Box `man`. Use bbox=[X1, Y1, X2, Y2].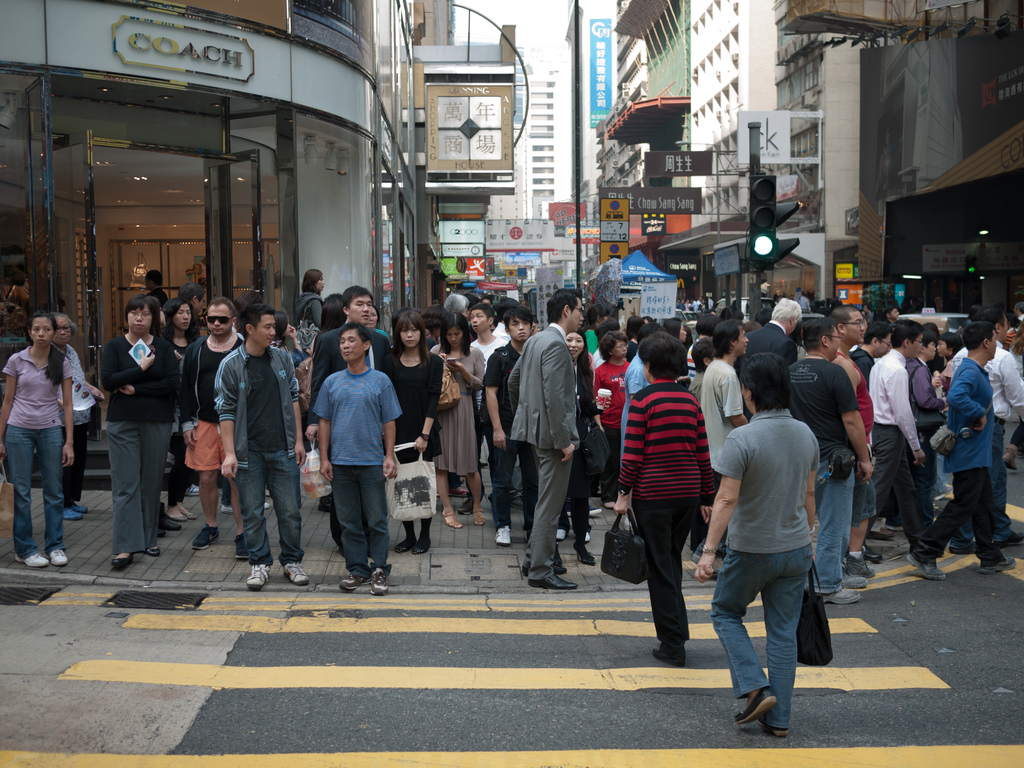
bbox=[868, 317, 946, 579].
